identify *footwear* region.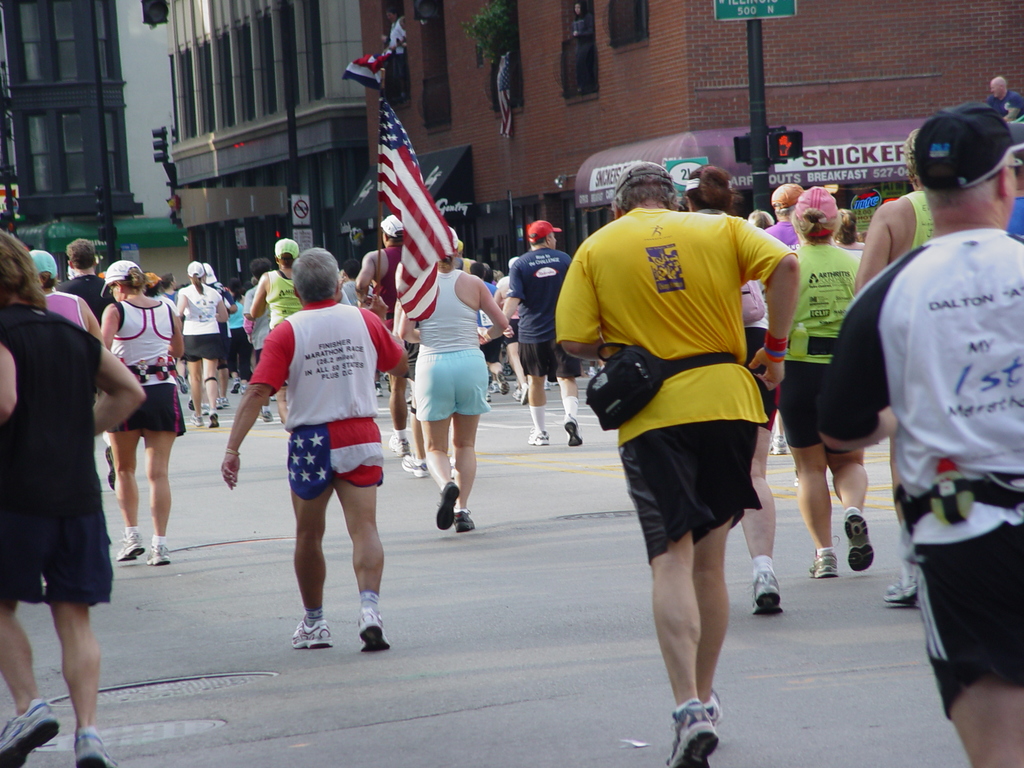
Region: box=[838, 508, 890, 569].
